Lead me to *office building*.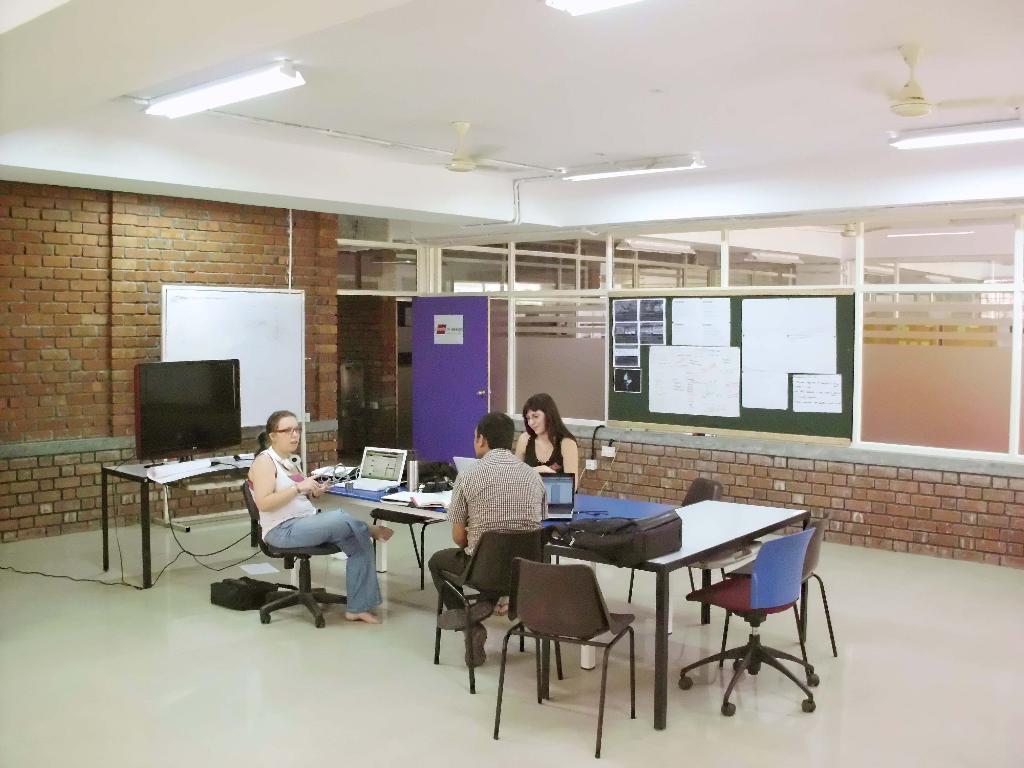
Lead to [0,0,1023,767].
